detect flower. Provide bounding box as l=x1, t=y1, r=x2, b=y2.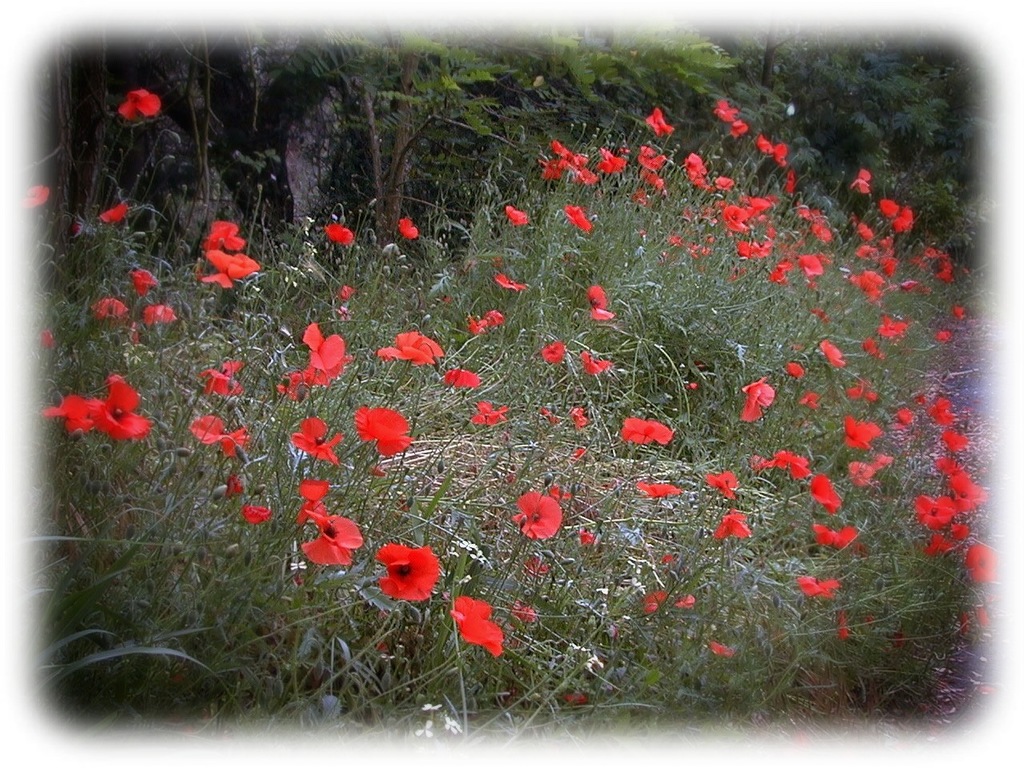
l=242, t=506, r=266, b=526.
